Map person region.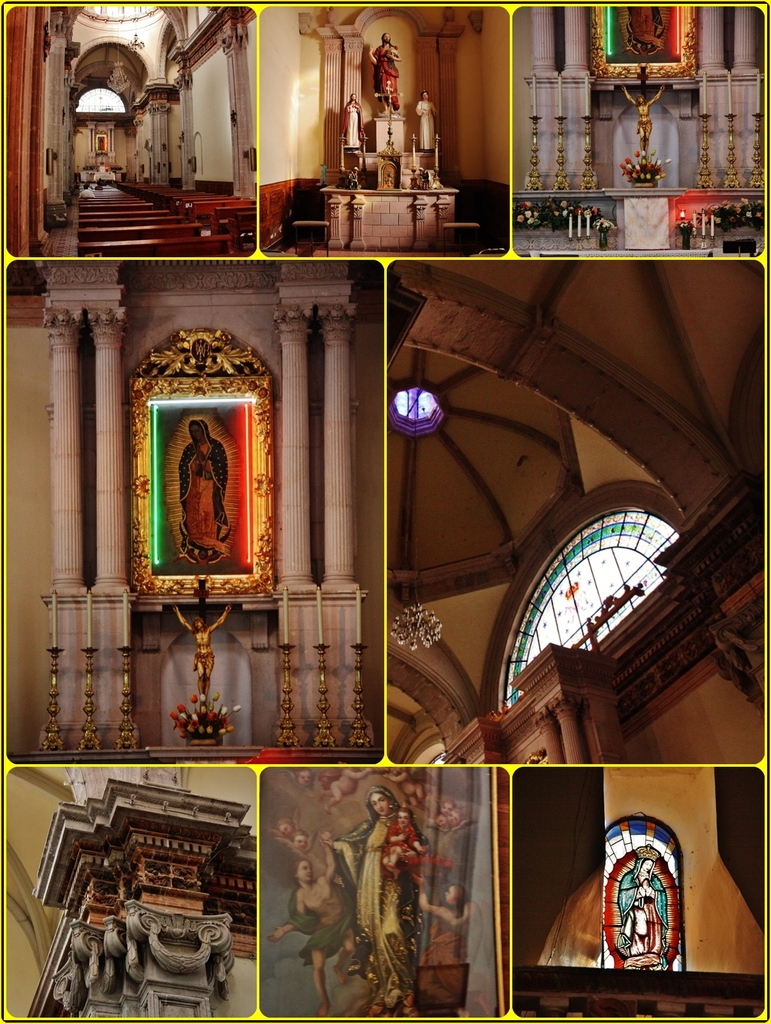
Mapped to 618/851/669/959.
